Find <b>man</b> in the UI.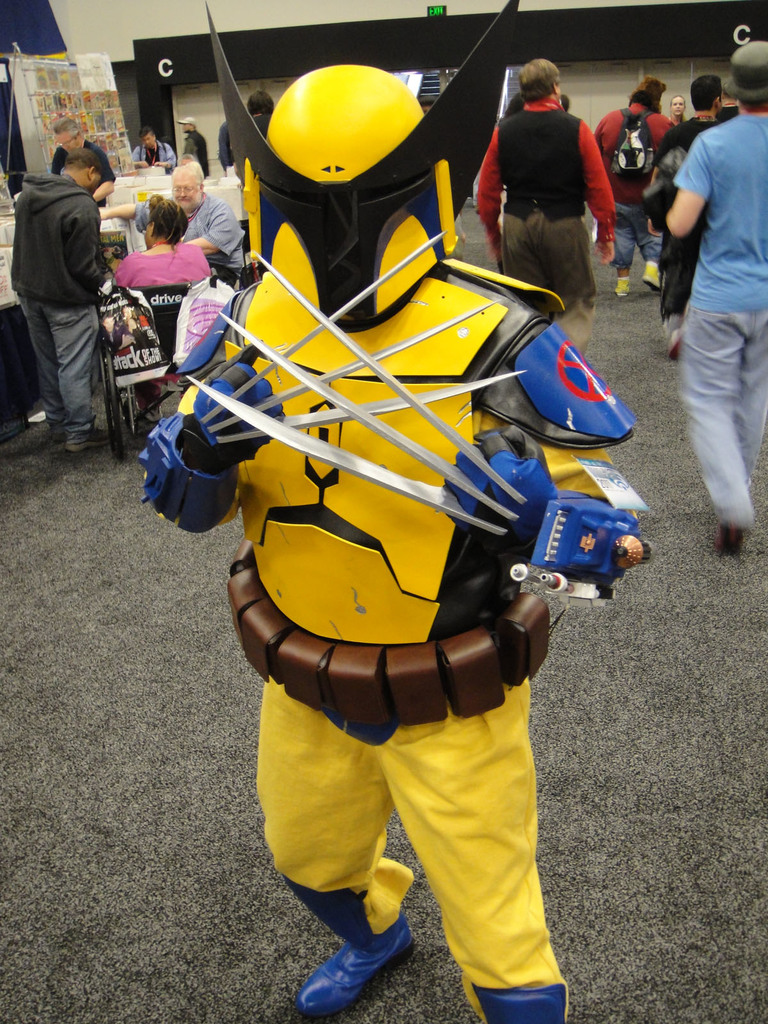
UI element at rect(96, 159, 253, 292).
